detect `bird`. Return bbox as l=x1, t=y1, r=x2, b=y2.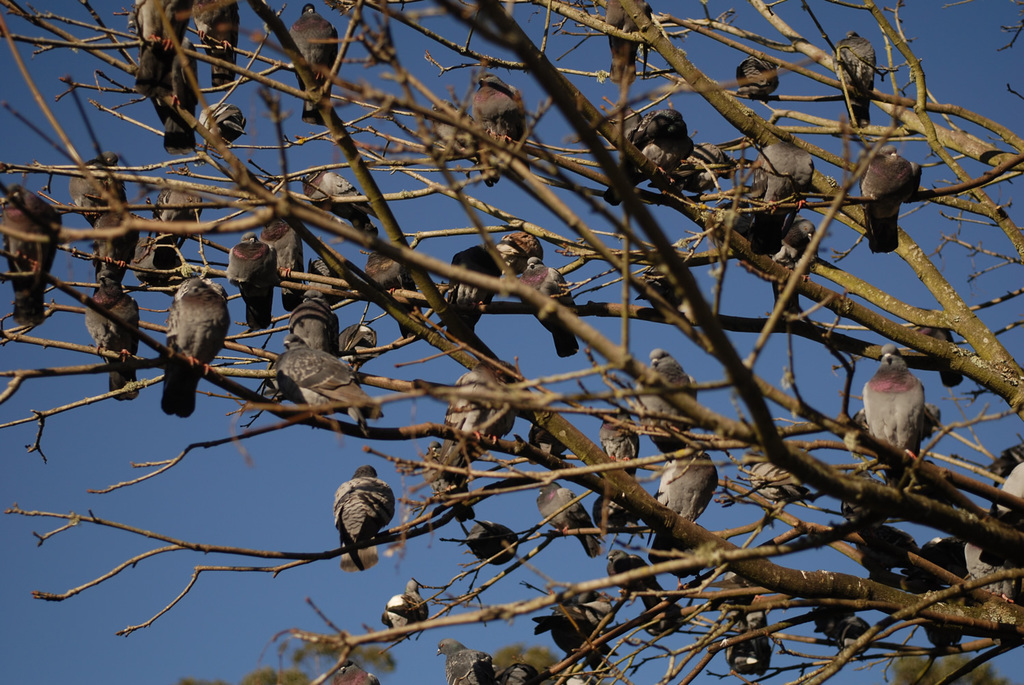
l=68, t=145, r=127, b=248.
